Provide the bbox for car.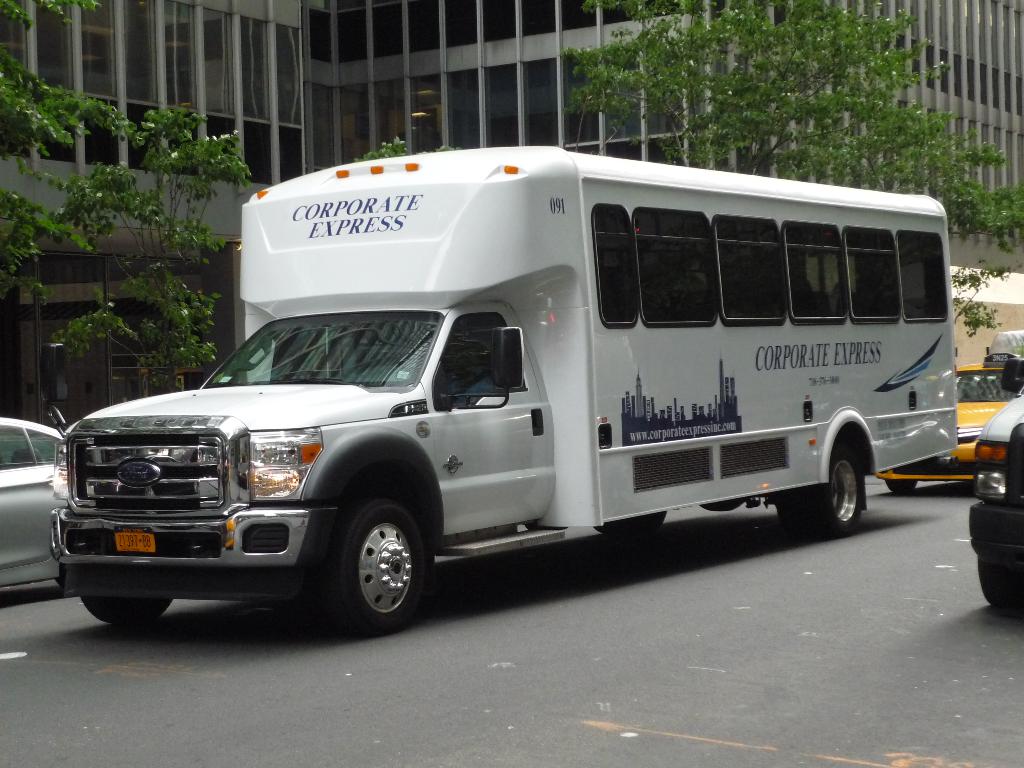
{"left": 0, "top": 418, "right": 68, "bottom": 590}.
